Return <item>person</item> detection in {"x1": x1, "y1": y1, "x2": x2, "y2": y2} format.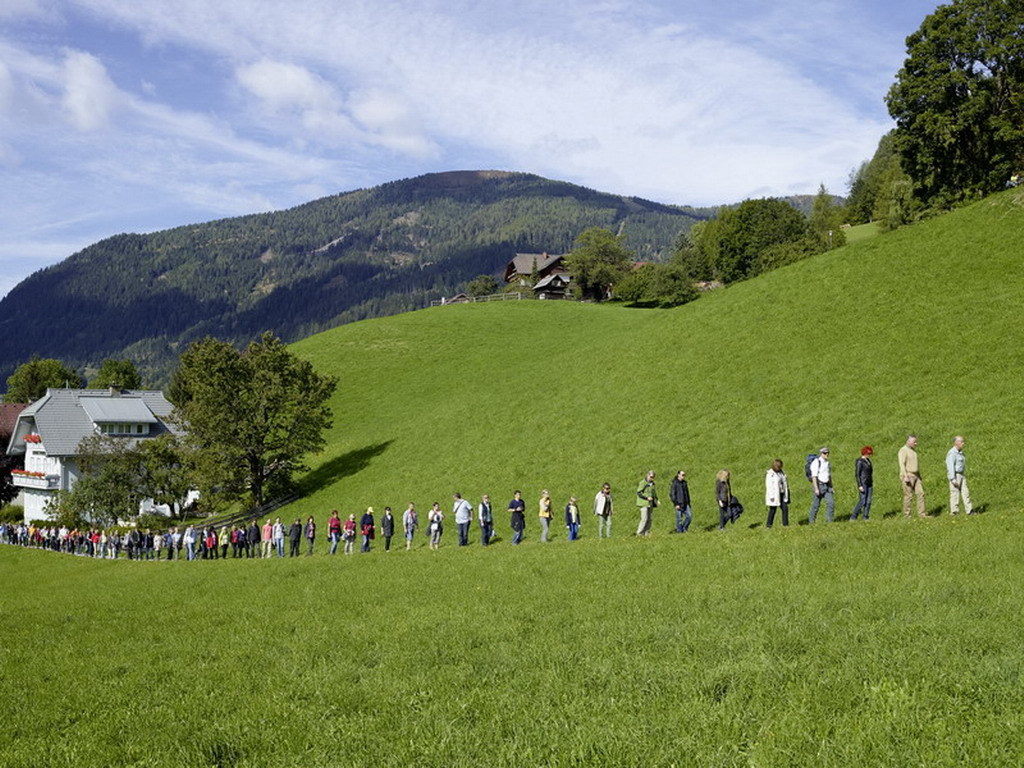
{"x1": 287, "y1": 521, "x2": 303, "y2": 559}.
